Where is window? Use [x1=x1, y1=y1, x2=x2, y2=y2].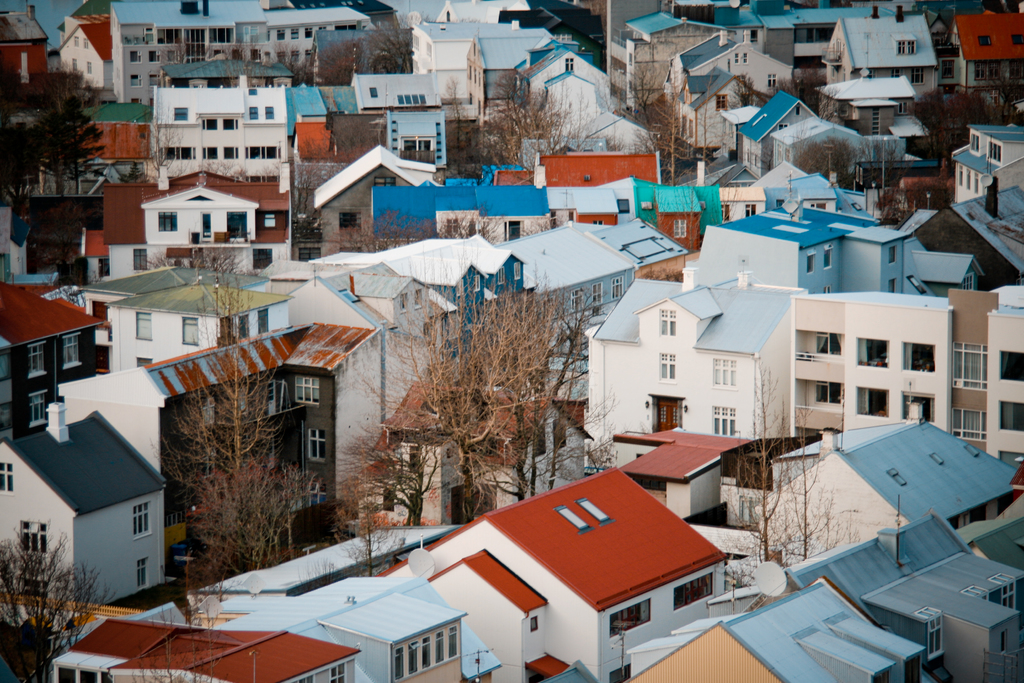
[x1=182, y1=315, x2=202, y2=340].
